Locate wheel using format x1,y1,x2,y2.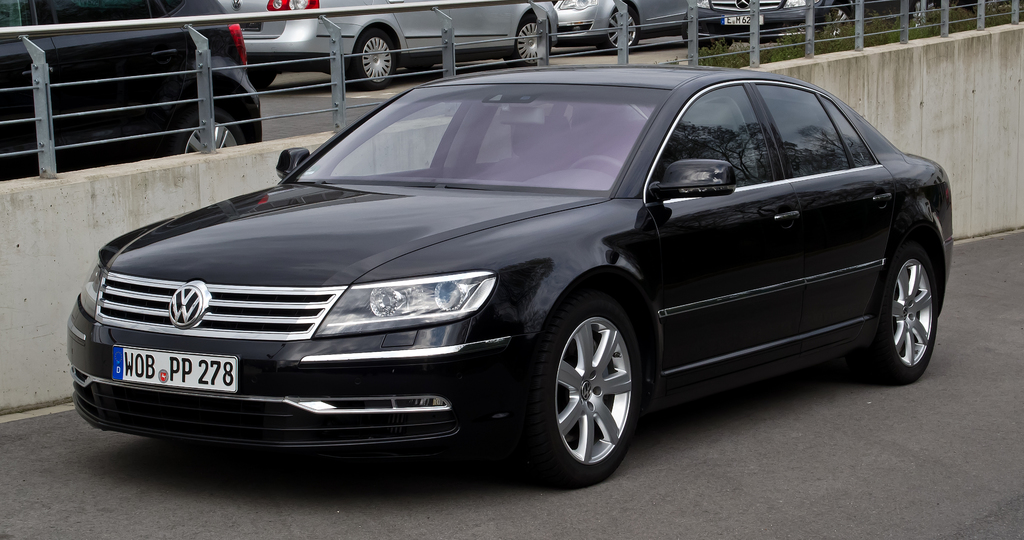
347,33,394,93.
